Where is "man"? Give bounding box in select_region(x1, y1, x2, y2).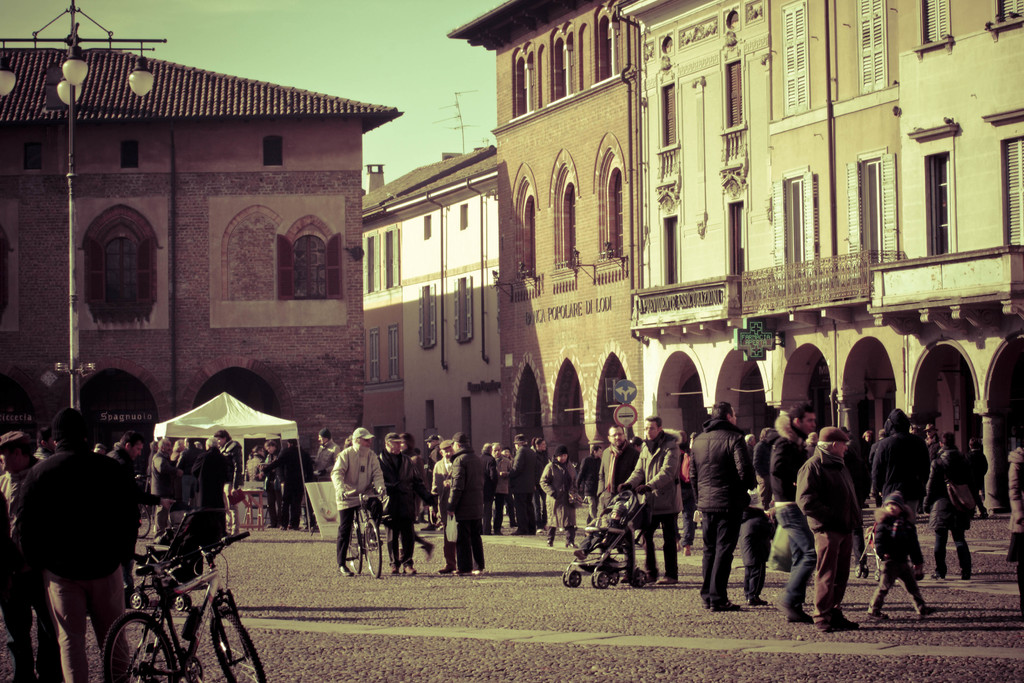
select_region(996, 444, 1023, 584).
